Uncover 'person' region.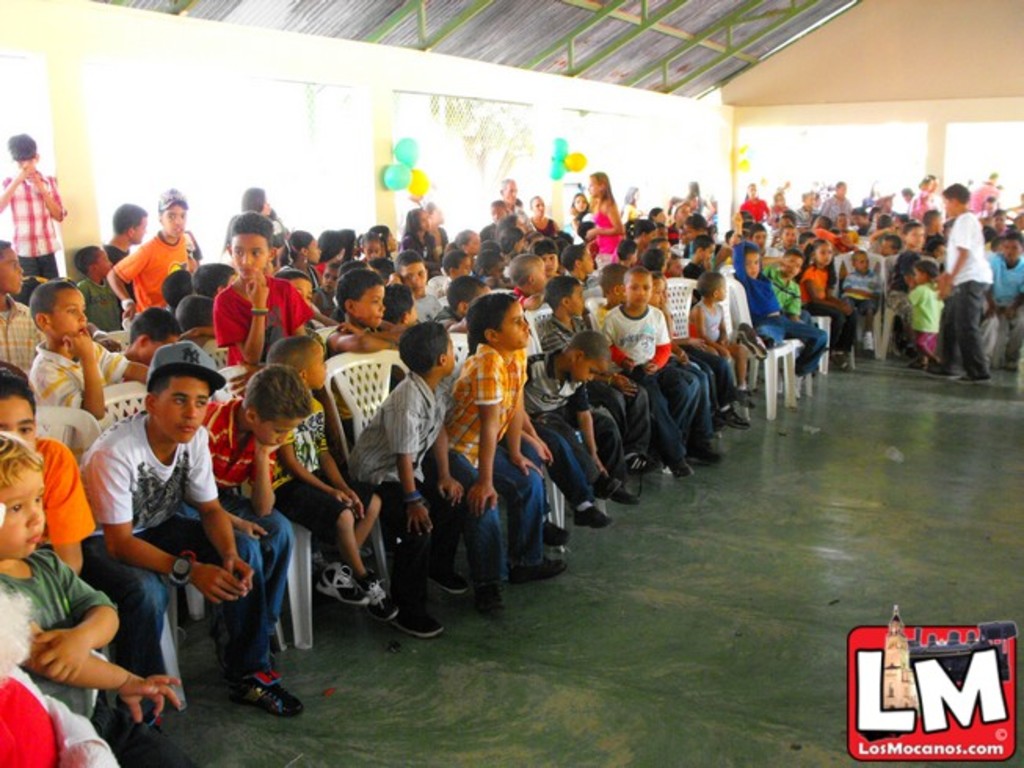
Uncovered: box=[397, 205, 433, 263].
